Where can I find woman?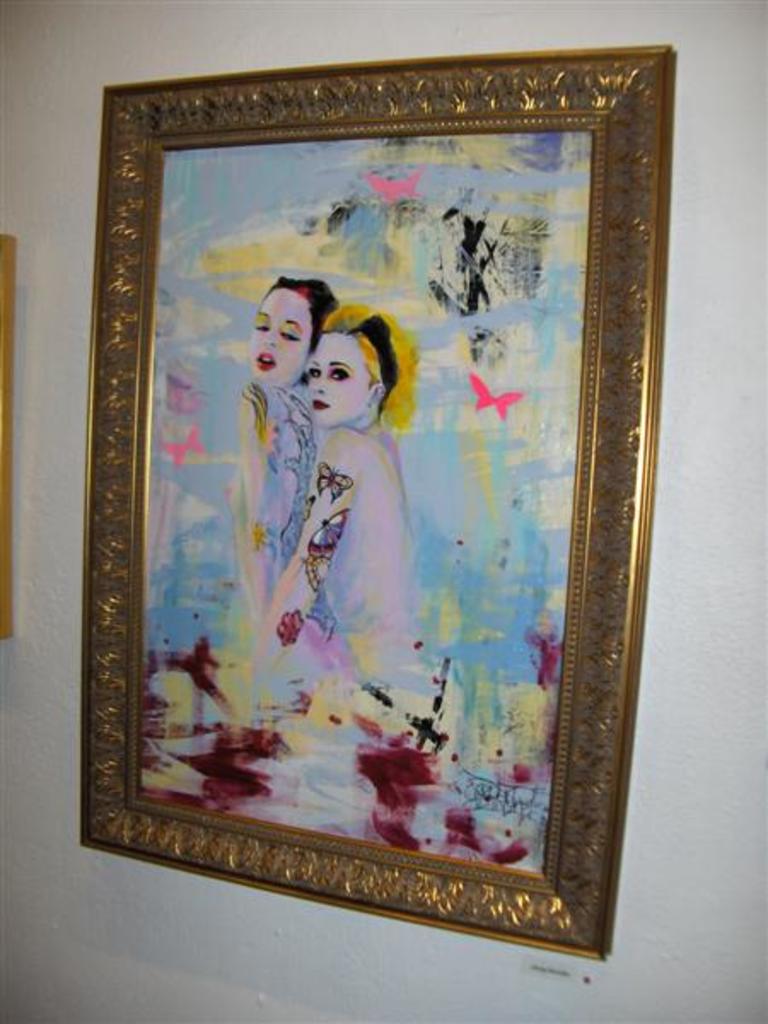
You can find it at BBox(236, 271, 340, 625).
